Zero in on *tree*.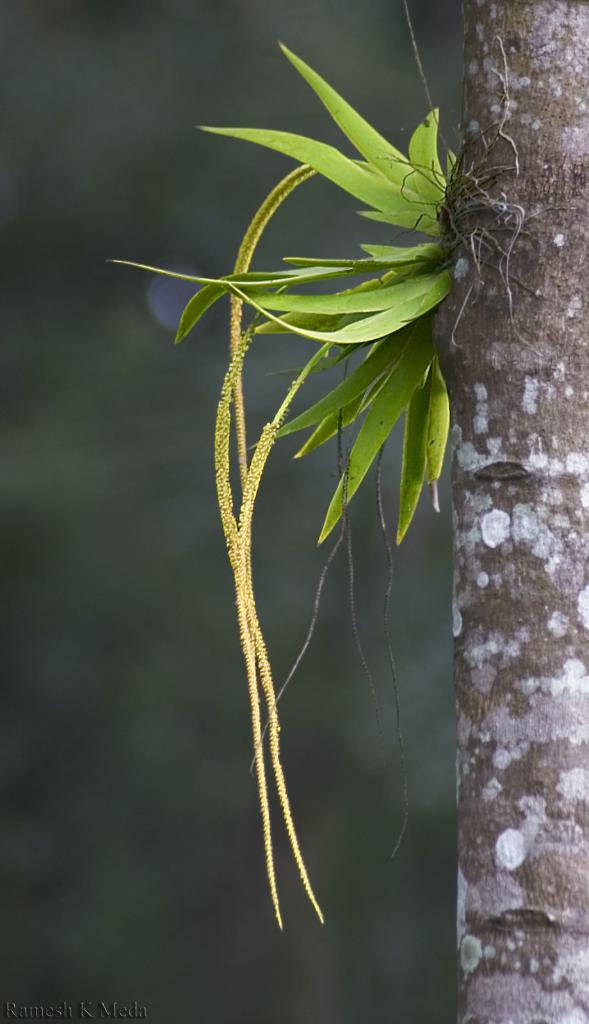
Zeroed in: <bbox>115, 0, 588, 1022</bbox>.
